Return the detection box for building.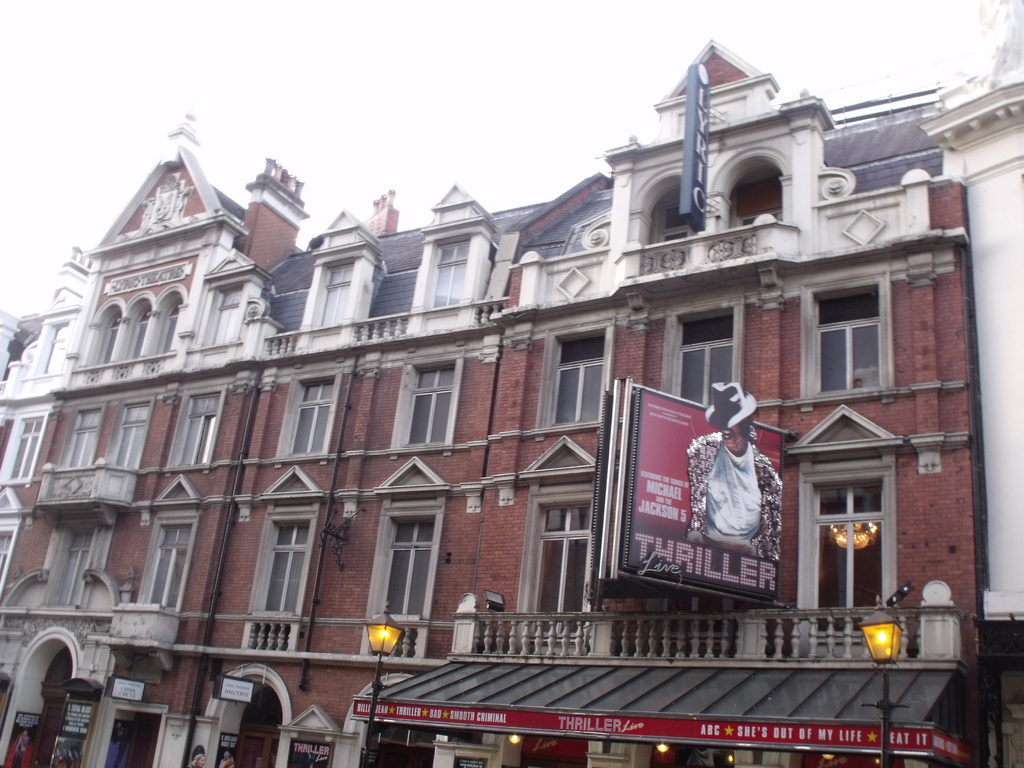
<box>0,31,989,767</box>.
